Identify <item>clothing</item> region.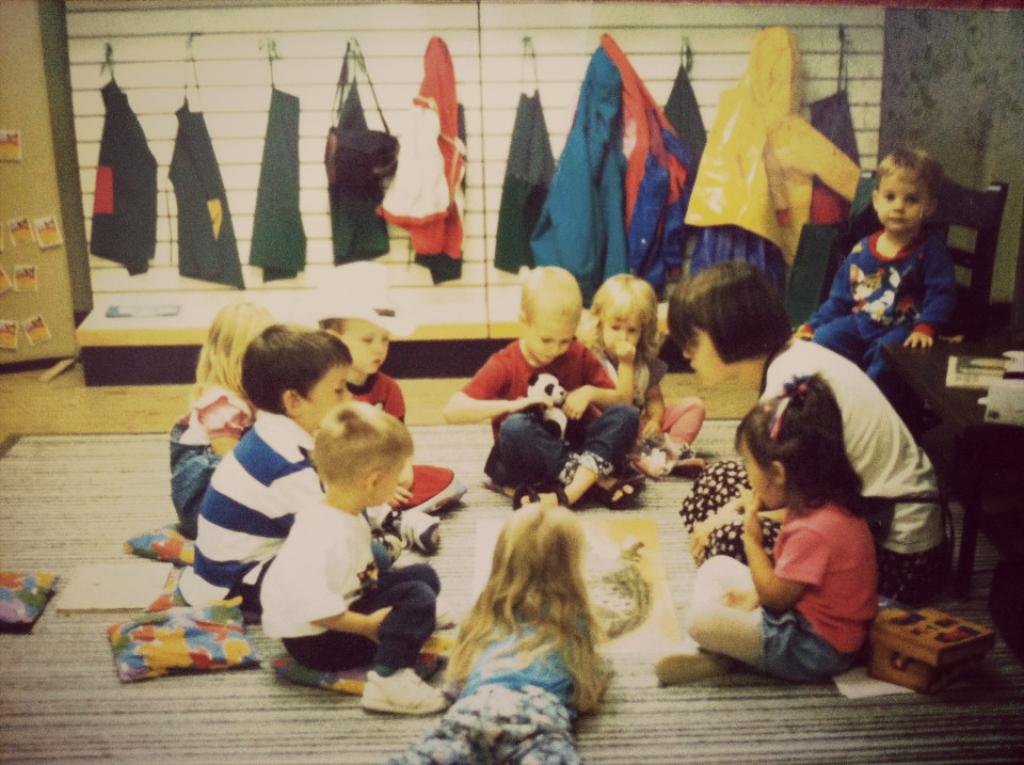
Region: box(382, 596, 574, 764).
